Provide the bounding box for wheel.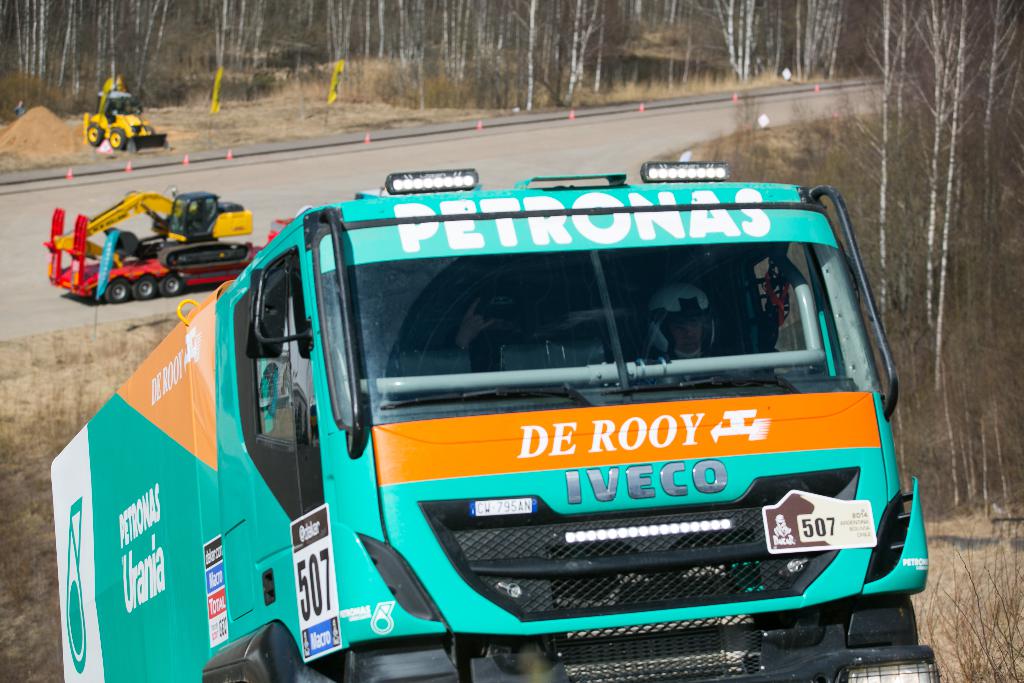
86 126 102 146.
